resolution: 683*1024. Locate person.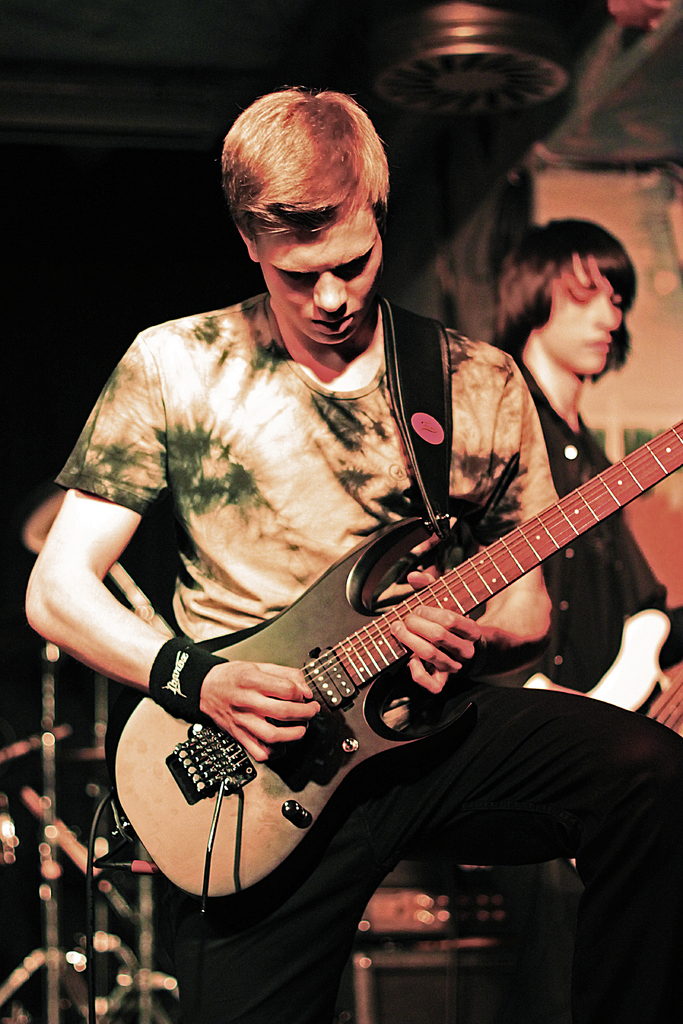
x1=26 y1=92 x2=682 y2=1023.
